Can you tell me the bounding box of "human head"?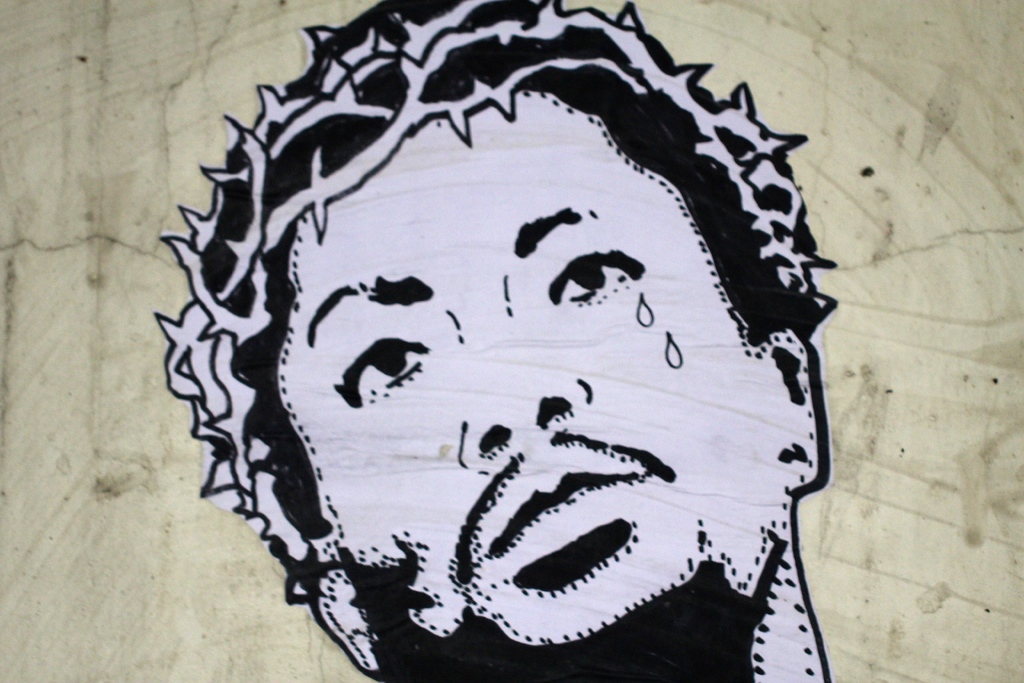
l=154, t=0, r=856, b=682.
